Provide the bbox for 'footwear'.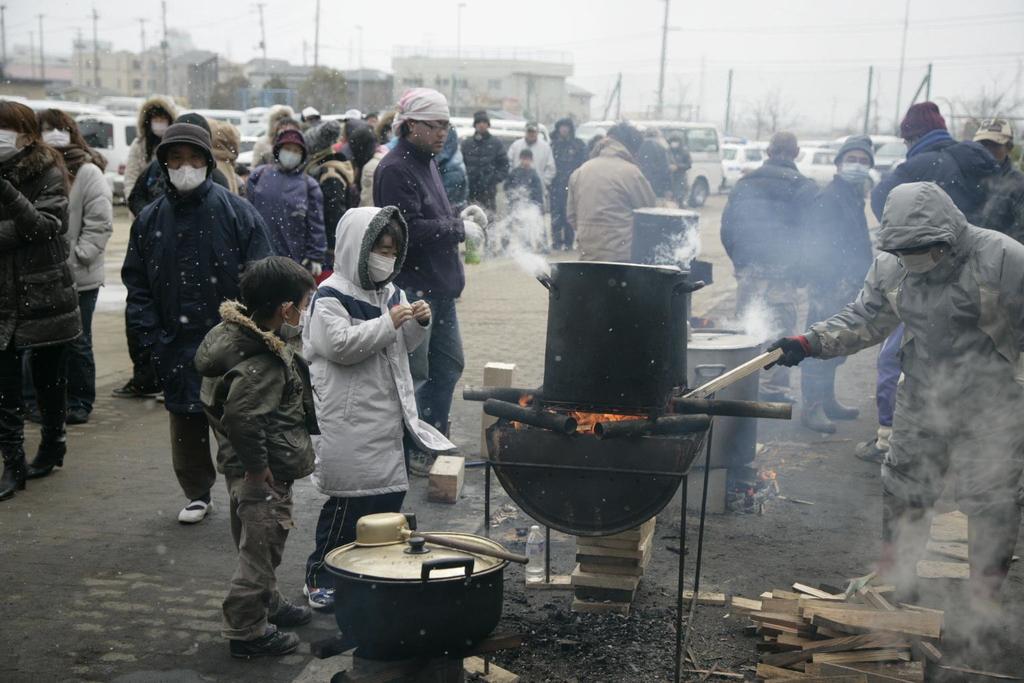
[22,439,67,484].
